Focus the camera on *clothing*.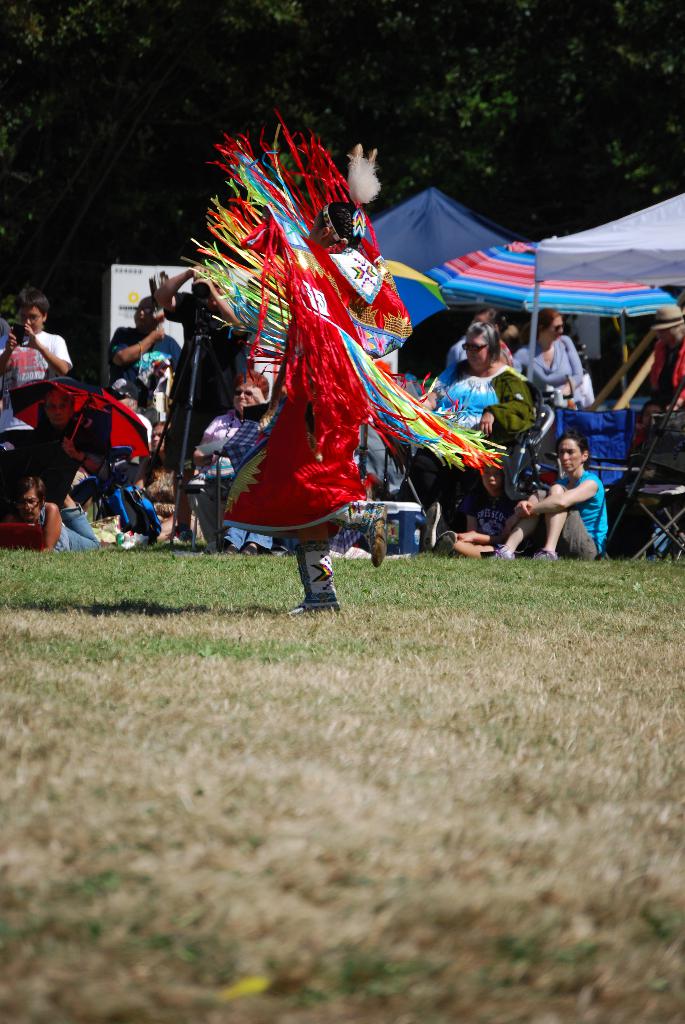
Focus region: region(528, 467, 611, 564).
